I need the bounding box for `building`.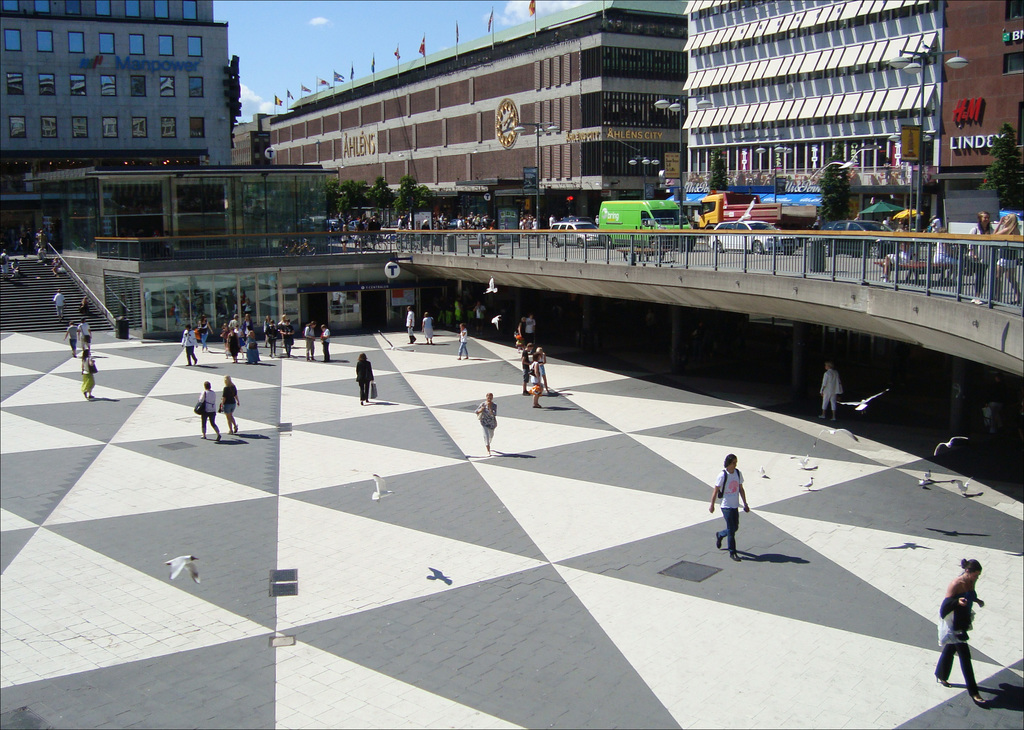
Here it is: [678, 0, 1023, 261].
